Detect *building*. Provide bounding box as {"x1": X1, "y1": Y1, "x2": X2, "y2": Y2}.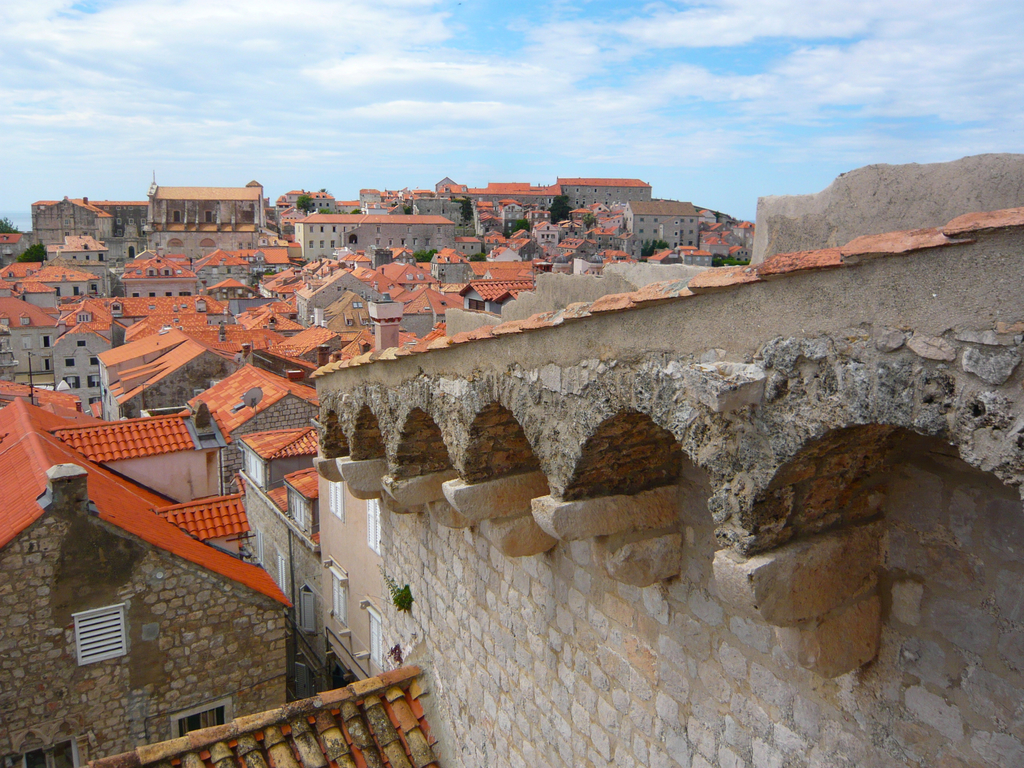
{"x1": 0, "y1": 396, "x2": 287, "y2": 767}.
